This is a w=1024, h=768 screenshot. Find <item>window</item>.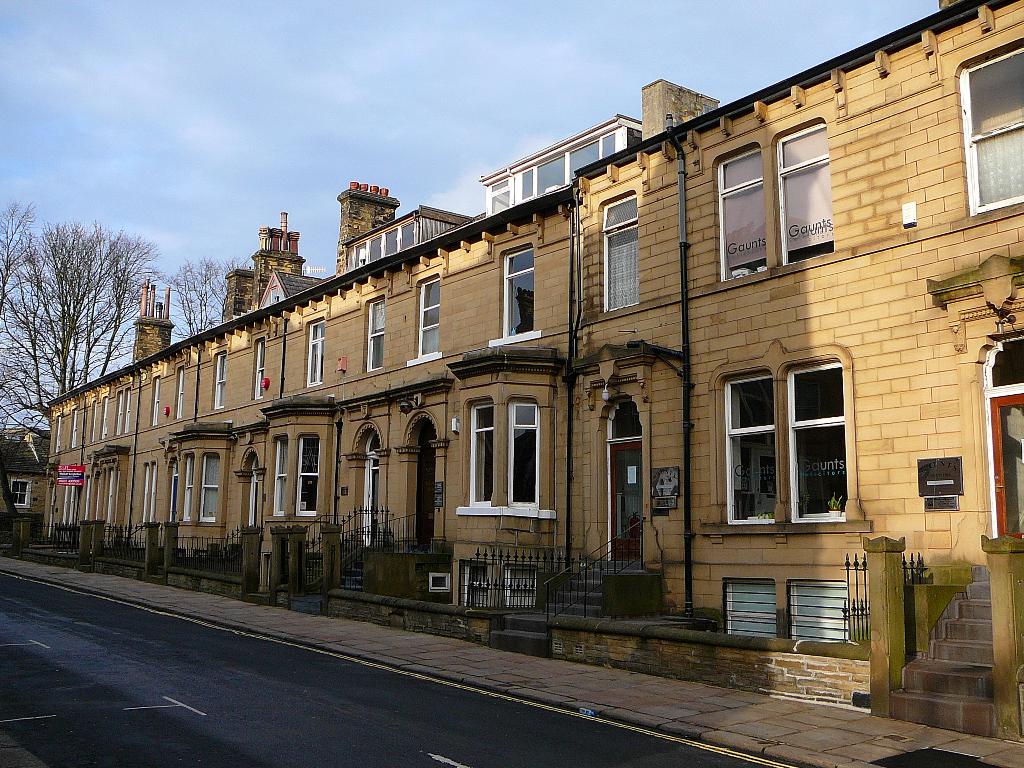
Bounding box: crop(102, 396, 106, 435).
